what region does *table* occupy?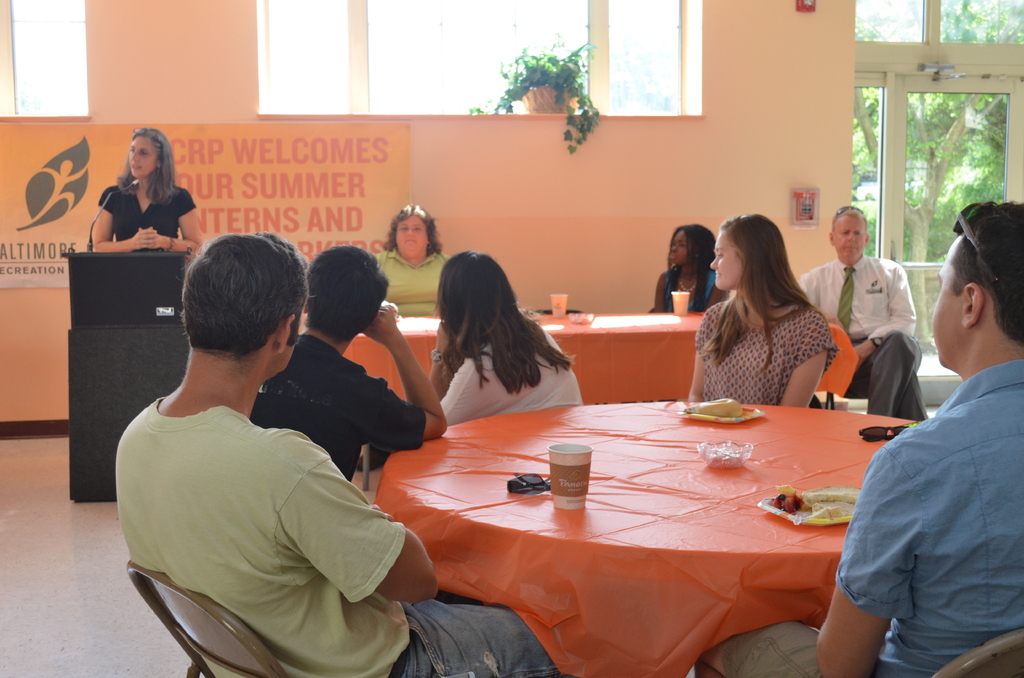
364,388,928,677.
